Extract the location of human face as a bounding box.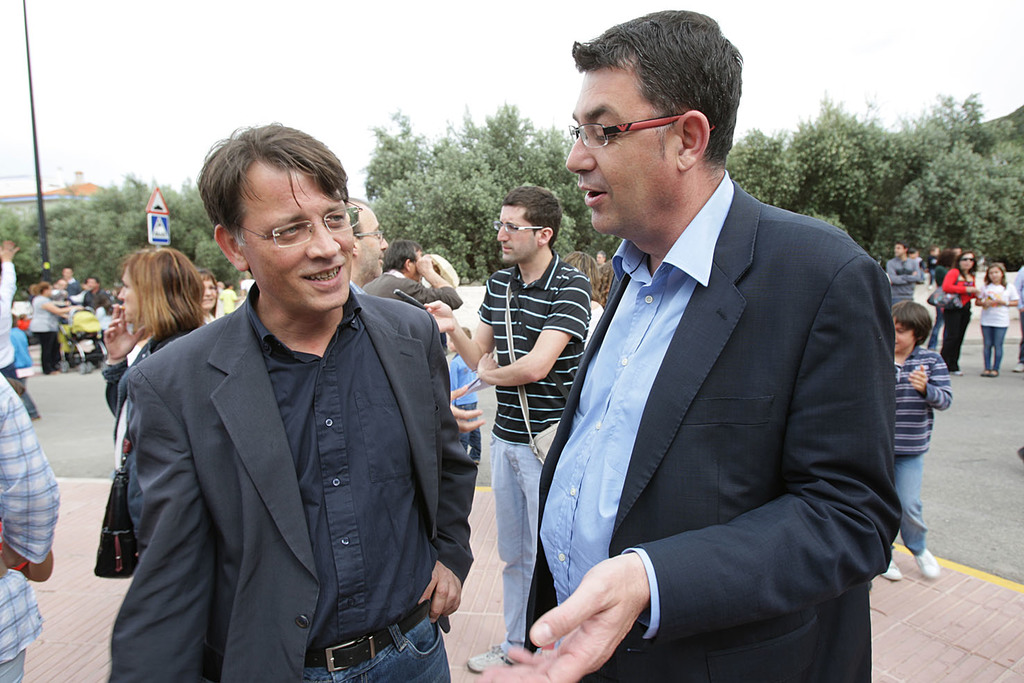
pyautogui.locateOnScreen(595, 251, 605, 268).
